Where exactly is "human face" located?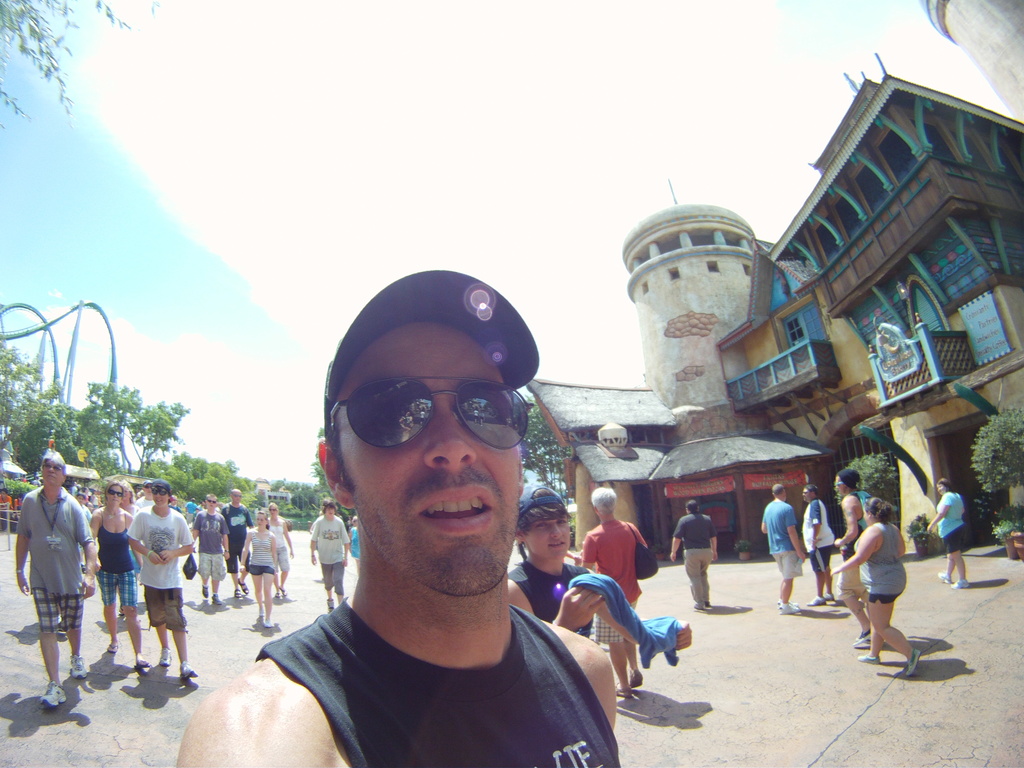
Its bounding box is bbox=[120, 486, 130, 503].
